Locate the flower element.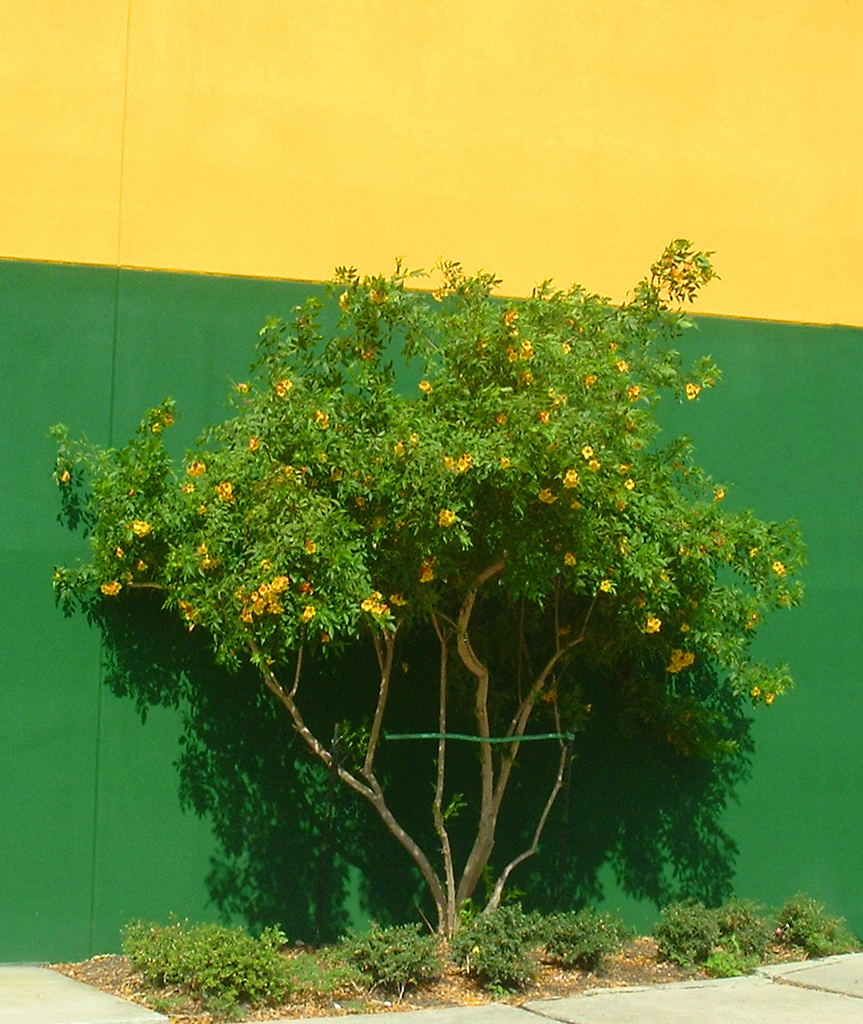
Element bbox: box=[521, 372, 534, 386].
